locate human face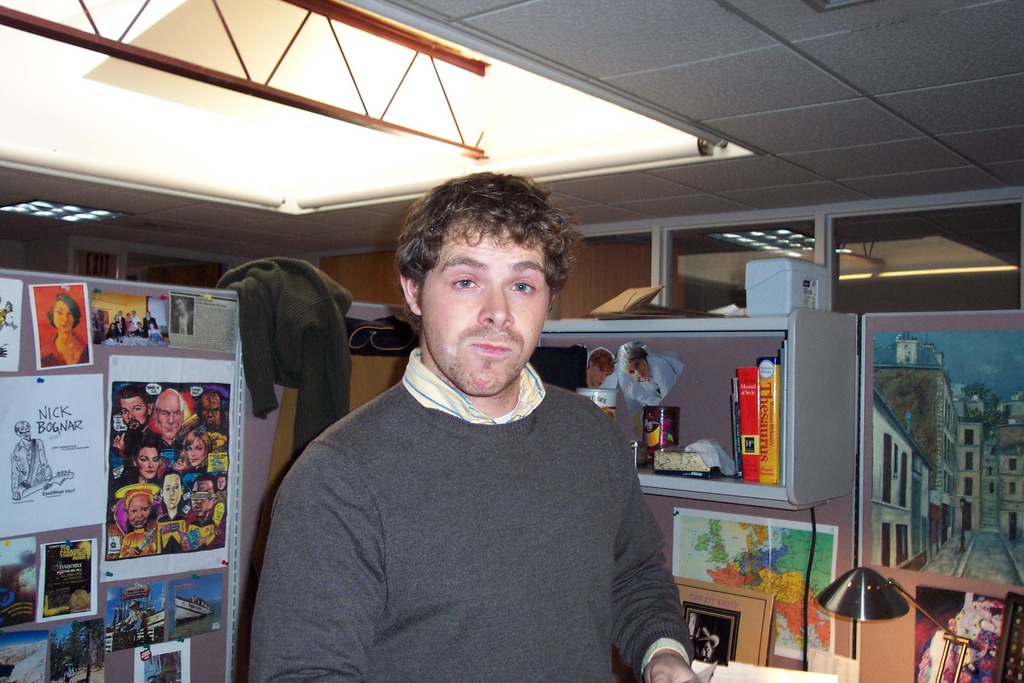
(x1=164, y1=472, x2=179, y2=507)
